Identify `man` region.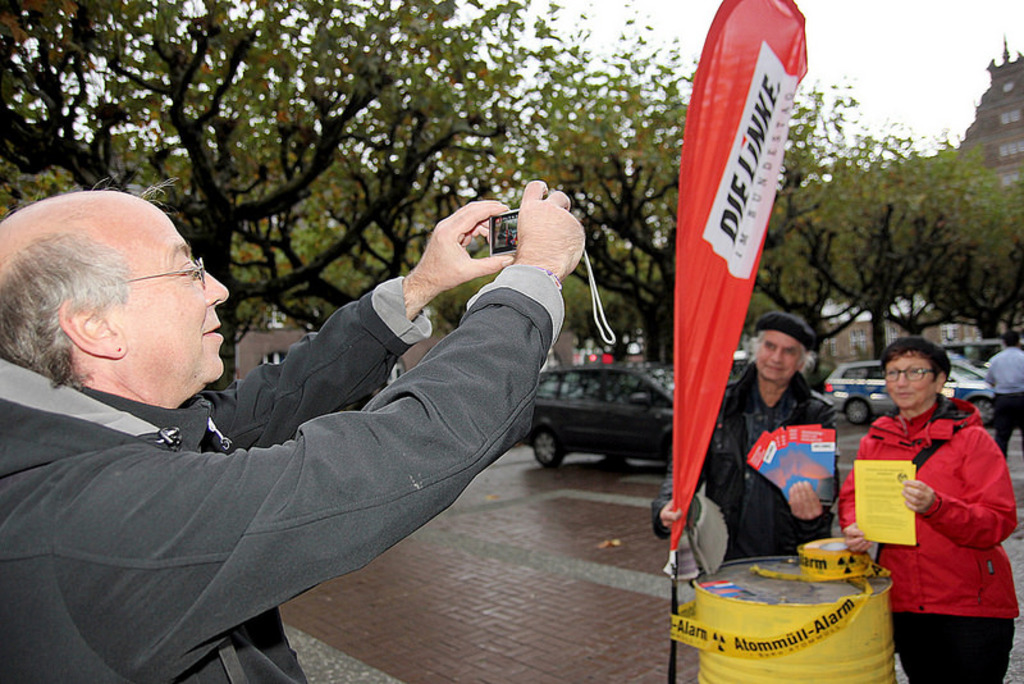
Region: [x1=980, y1=332, x2=1023, y2=473].
